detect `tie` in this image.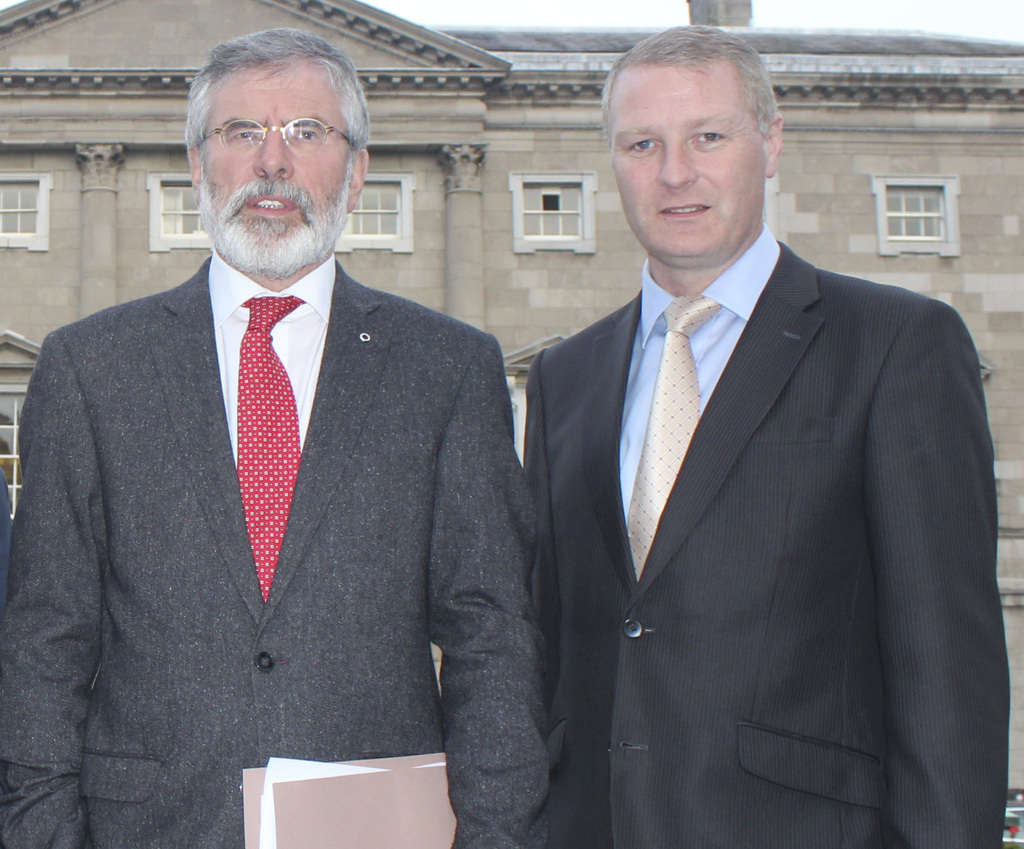
Detection: box=[623, 290, 726, 585].
